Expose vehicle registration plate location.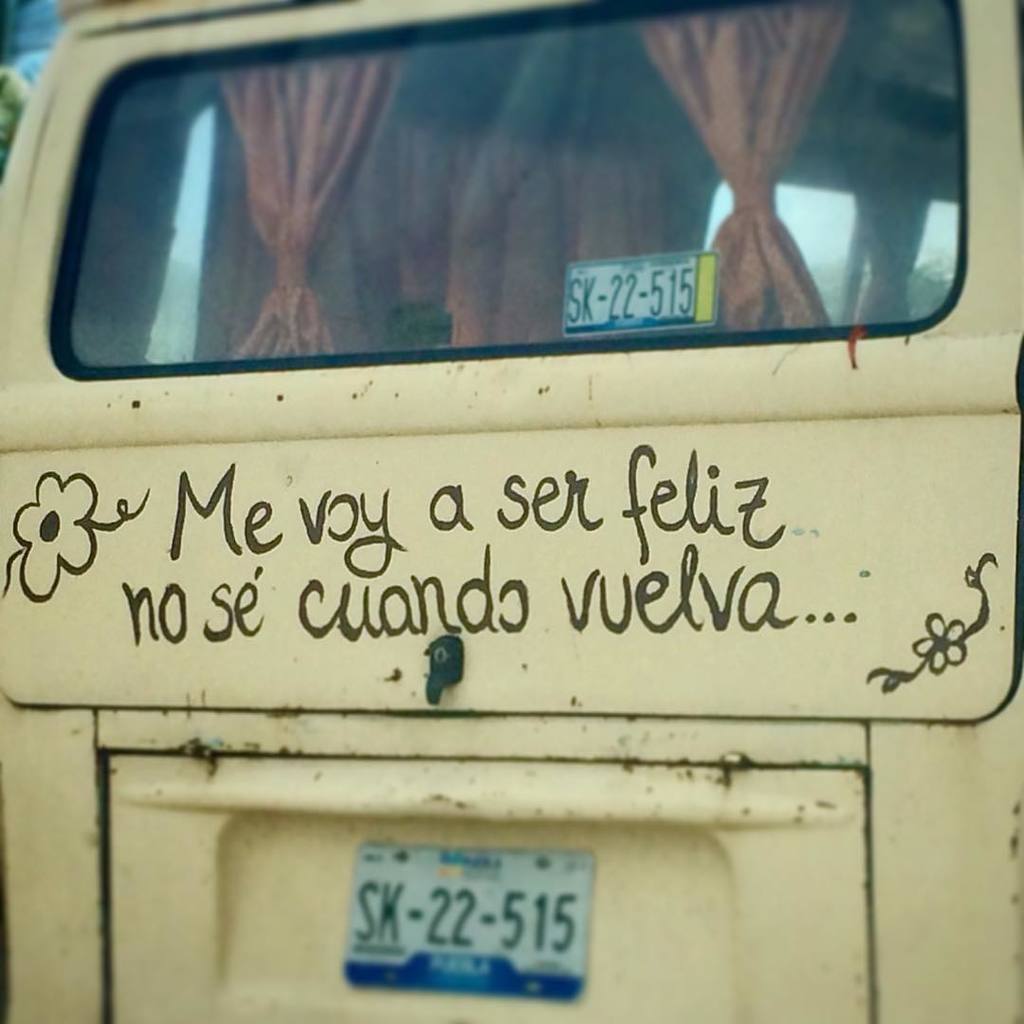
Exposed at region(328, 851, 617, 995).
